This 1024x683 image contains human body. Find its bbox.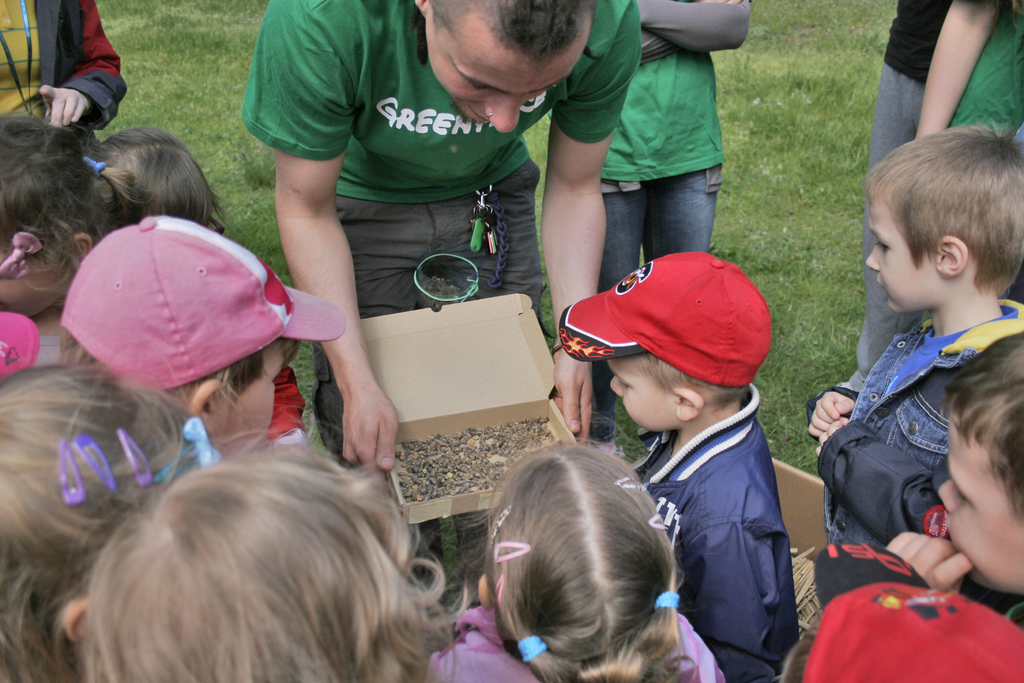
589, 267, 821, 666.
